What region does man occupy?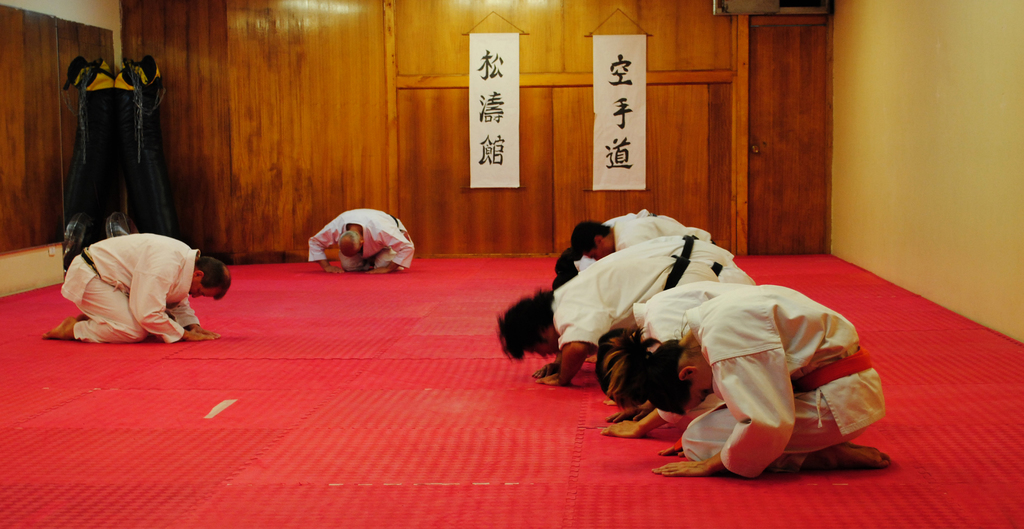
(640,283,885,477).
